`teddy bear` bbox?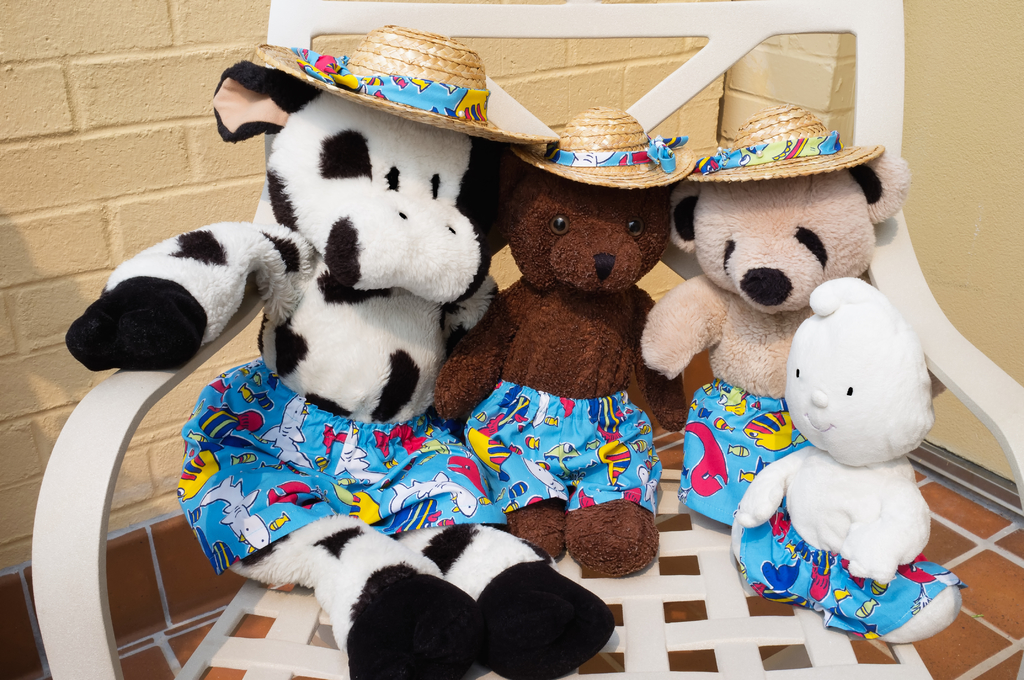
[left=430, top=106, right=682, bottom=579]
